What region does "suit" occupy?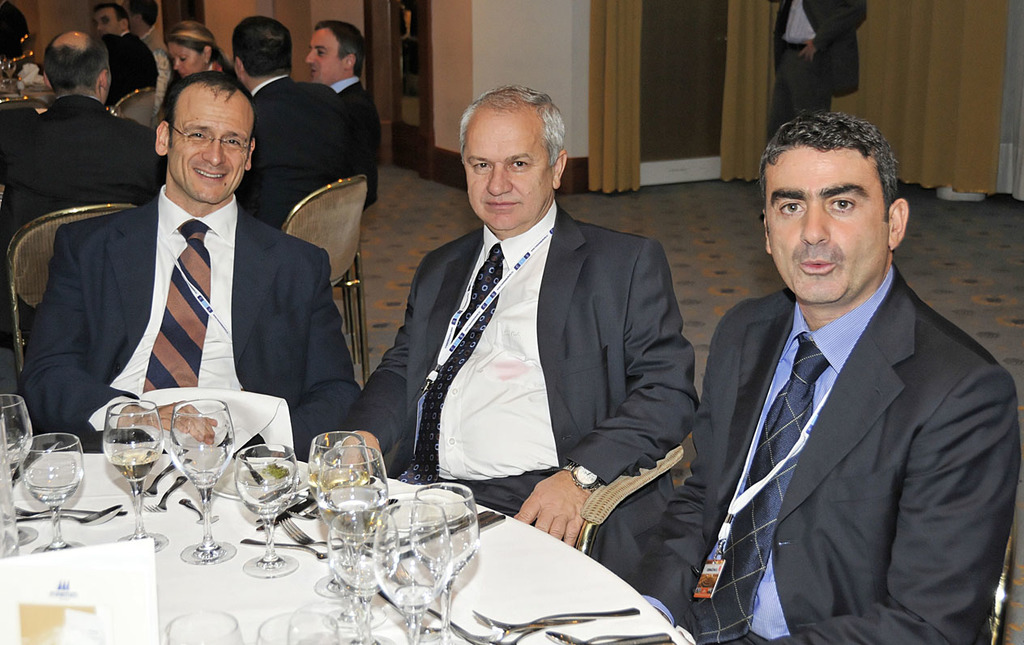
(346,194,696,589).
